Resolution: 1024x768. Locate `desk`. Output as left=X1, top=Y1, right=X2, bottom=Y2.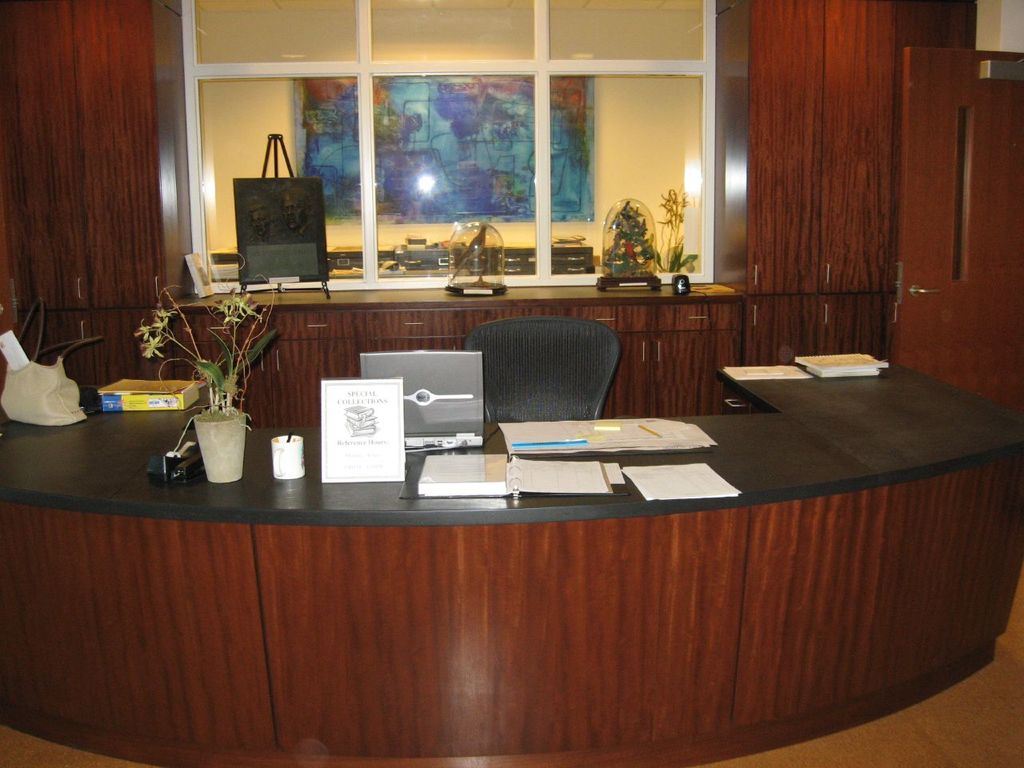
left=0, top=370, right=1023, bottom=766.
